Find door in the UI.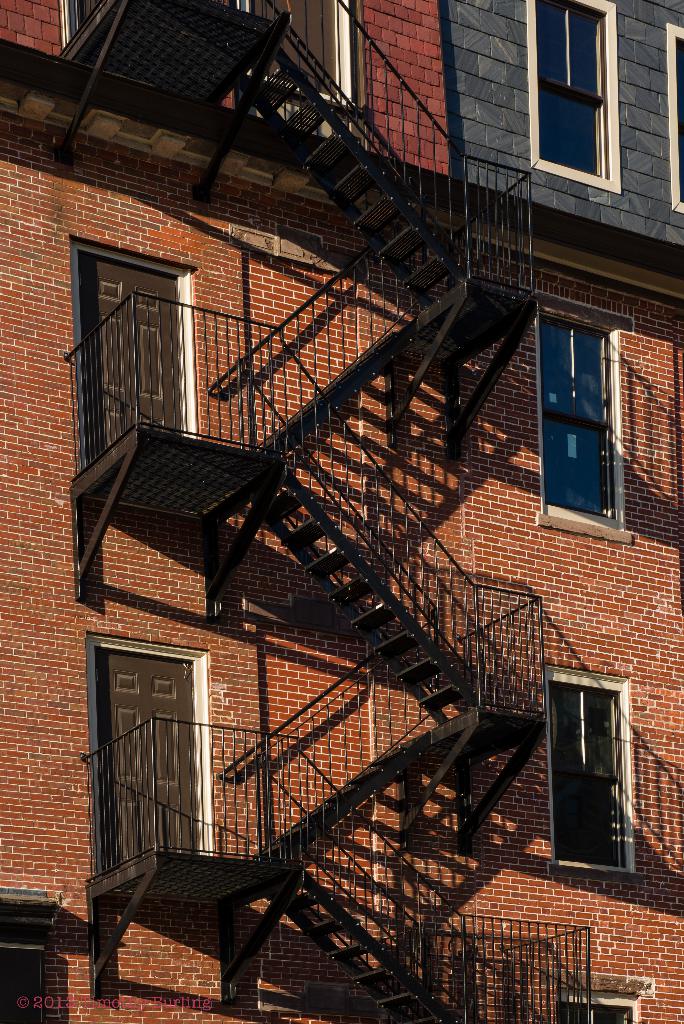
UI element at bbox=[97, 646, 202, 874].
